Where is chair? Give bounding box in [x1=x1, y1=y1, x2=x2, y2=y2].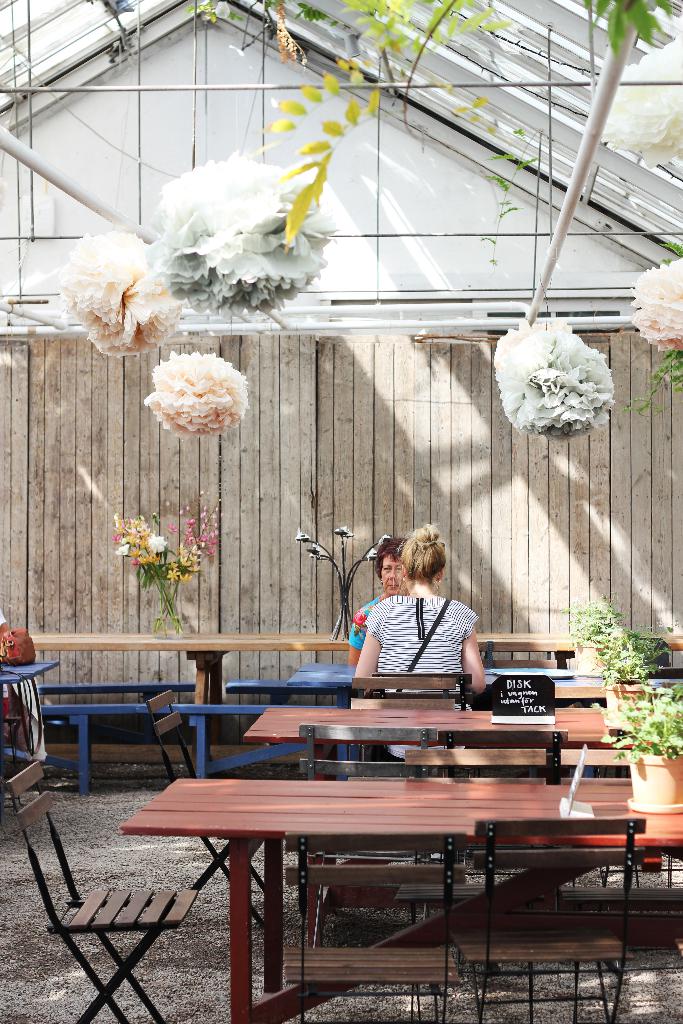
[x1=404, y1=749, x2=556, y2=1023].
